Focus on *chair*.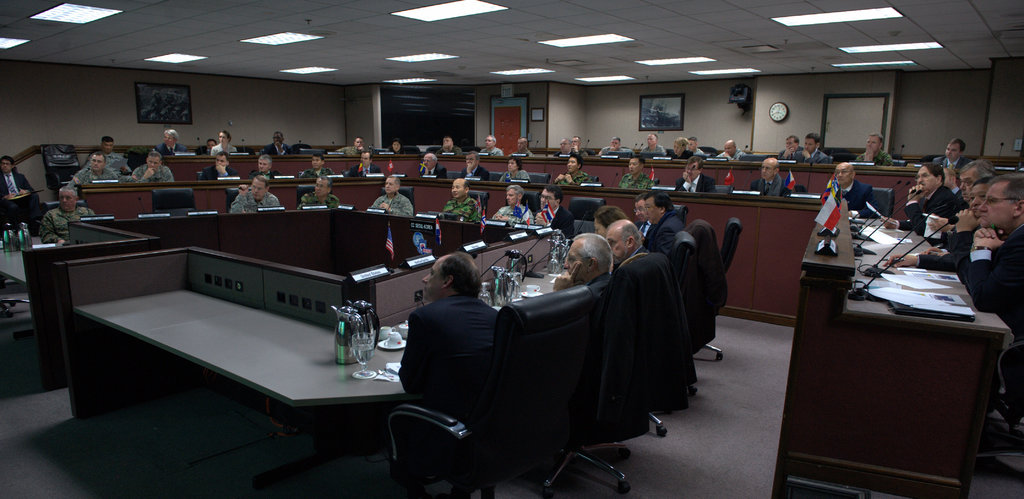
Focused at crop(246, 169, 279, 178).
